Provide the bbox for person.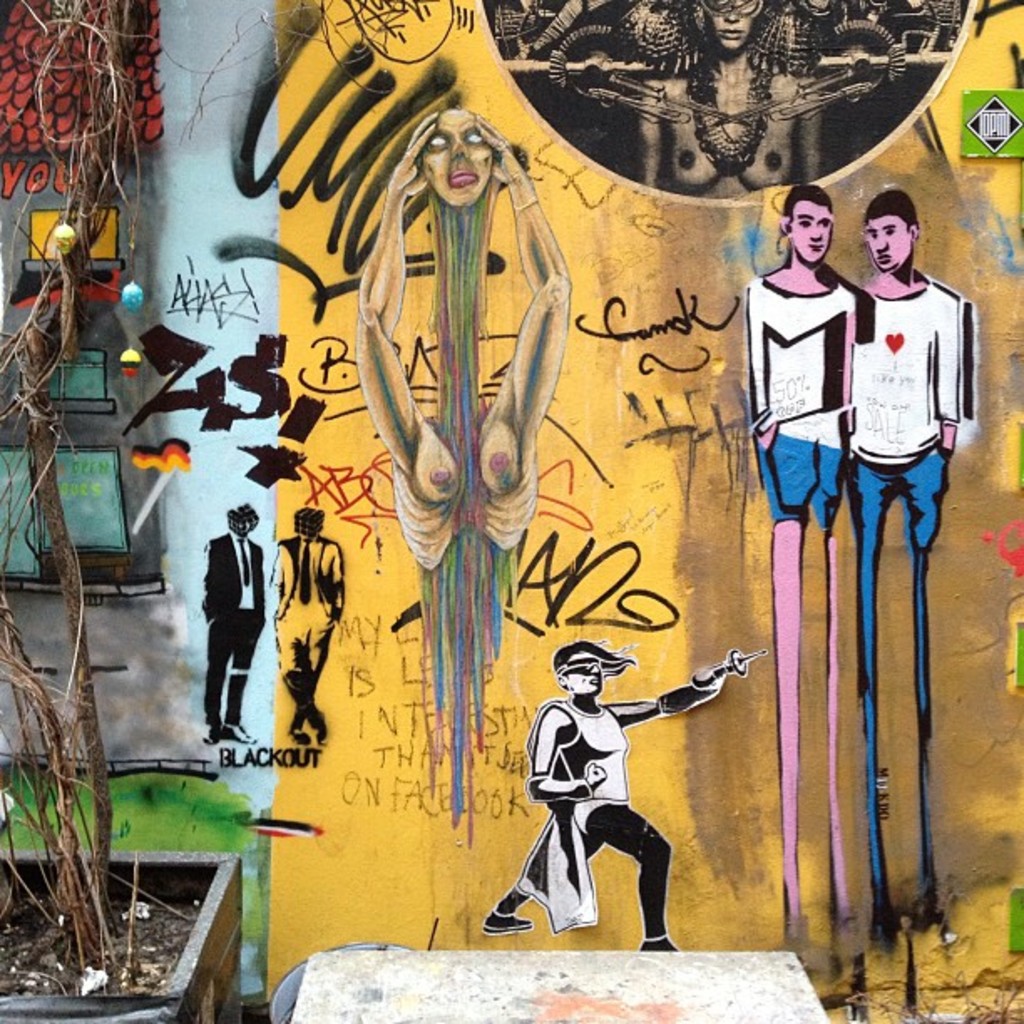
[left=356, top=100, right=569, bottom=572].
